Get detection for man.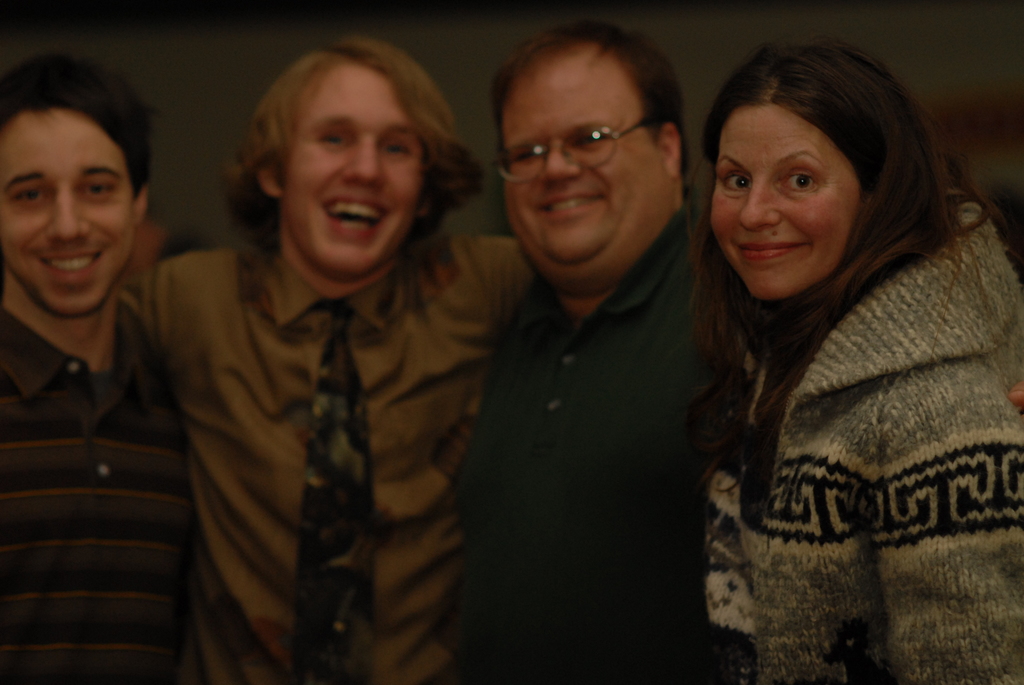
Detection: Rect(118, 38, 535, 684).
